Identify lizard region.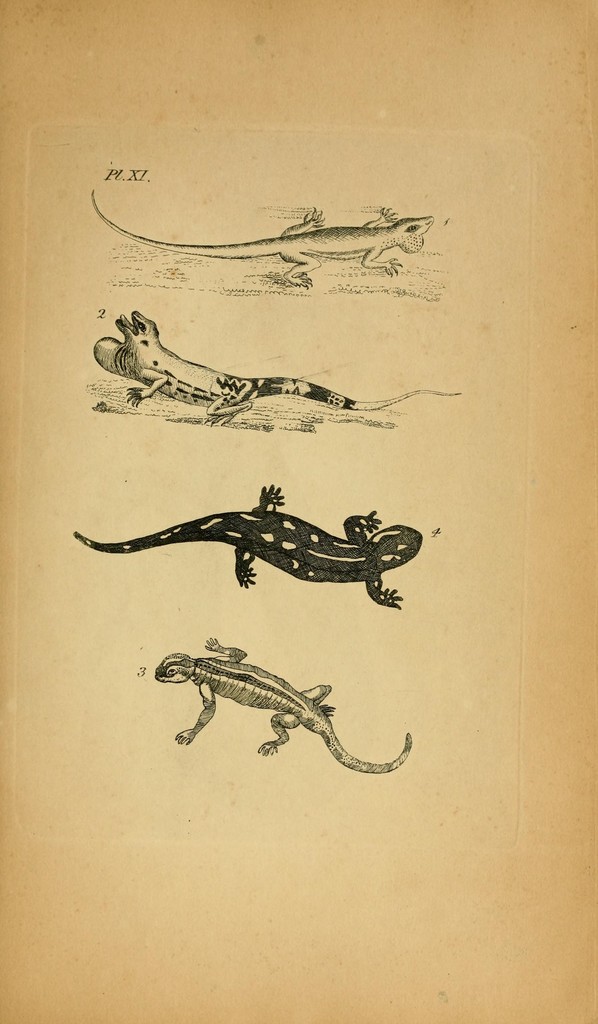
Region: [left=95, top=306, right=408, bottom=430].
